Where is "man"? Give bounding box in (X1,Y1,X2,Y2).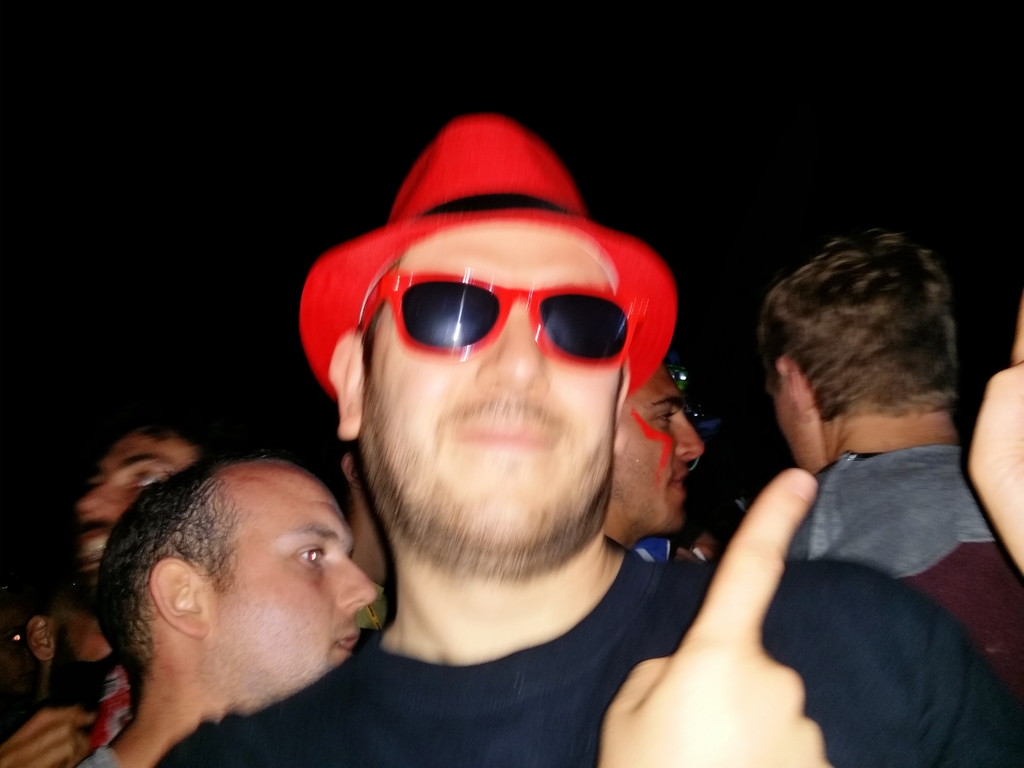
(0,423,196,767).
